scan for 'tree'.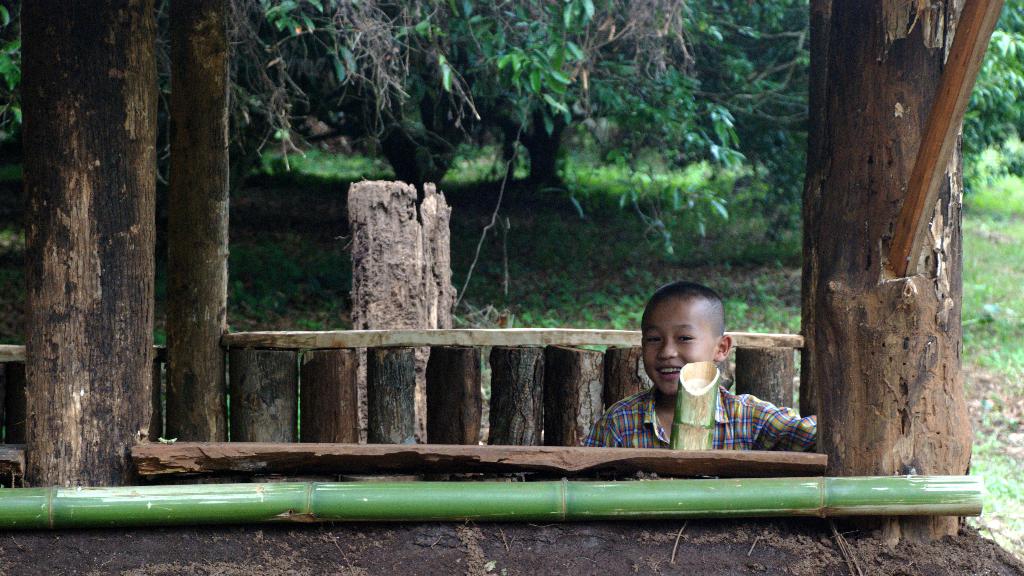
Scan result: box=[257, 0, 1023, 446].
